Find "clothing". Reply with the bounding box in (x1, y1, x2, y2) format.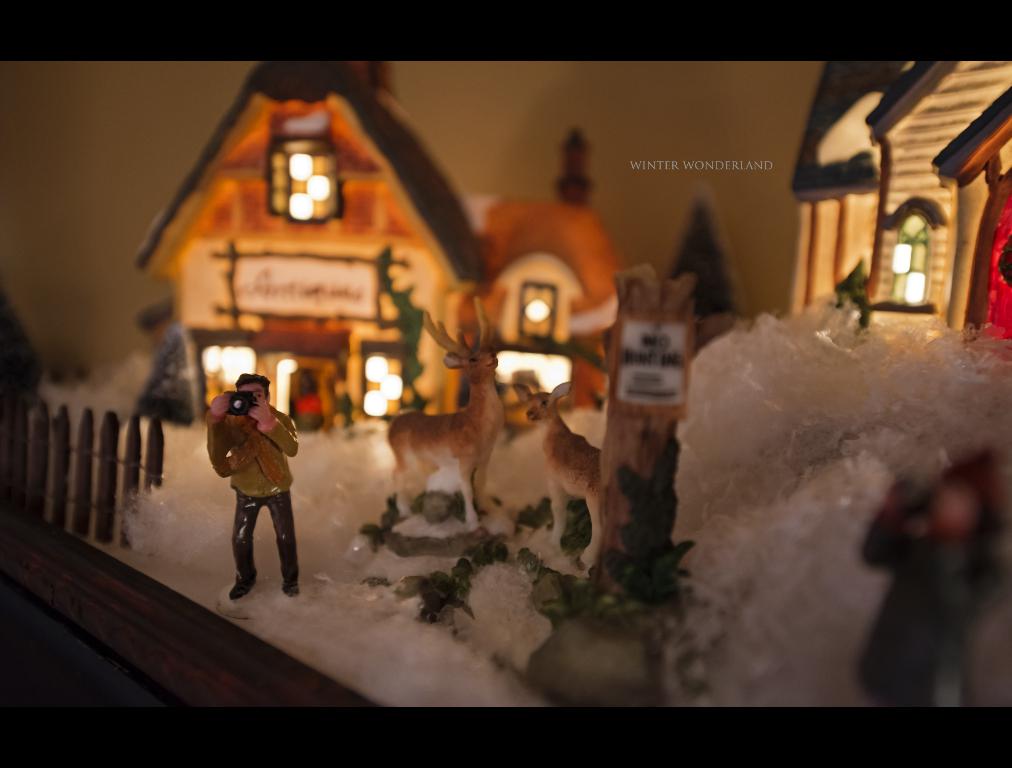
(195, 368, 299, 598).
